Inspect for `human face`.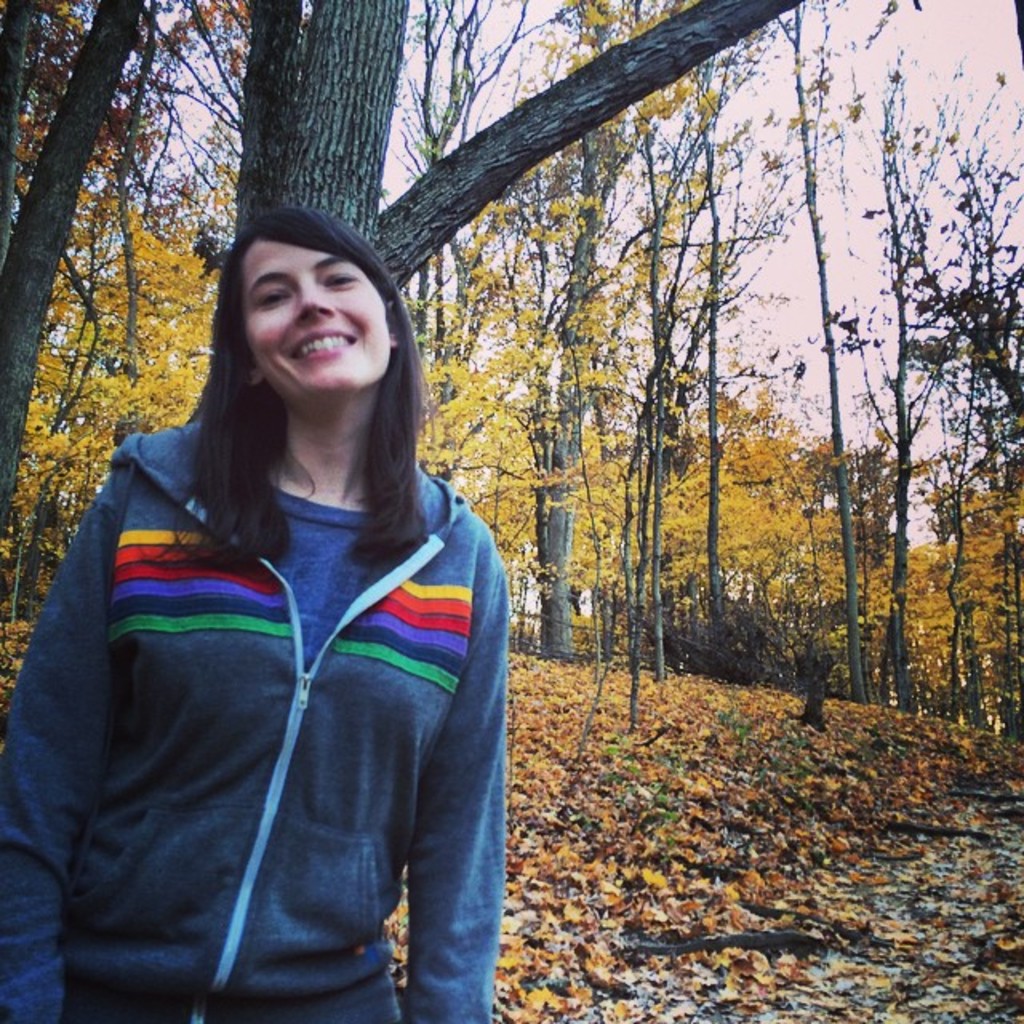
Inspection: {"left": 237, "top": 243, "right": 386, "bottom": 397}.
